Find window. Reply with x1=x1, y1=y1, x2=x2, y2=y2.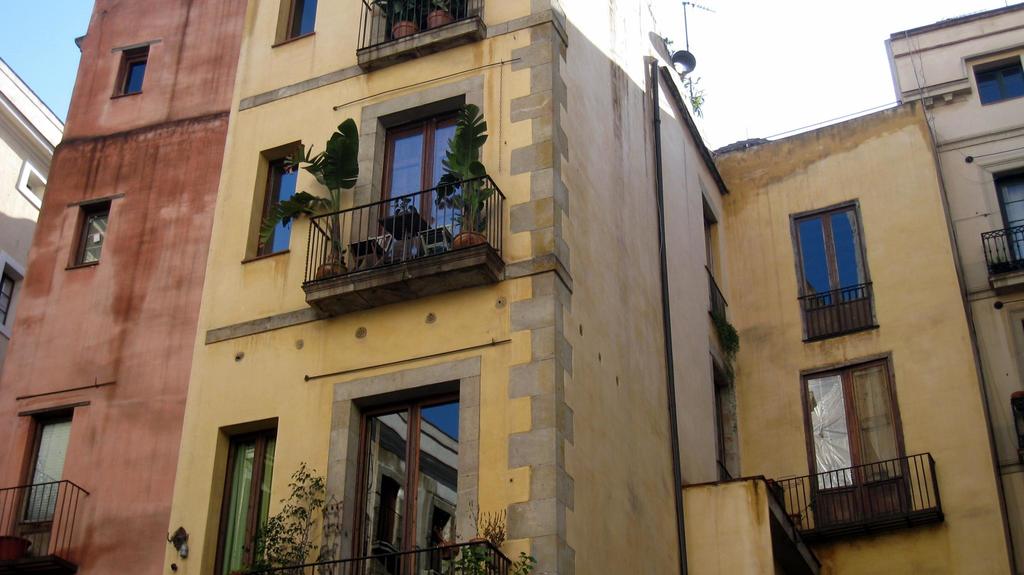
x1=797, y1=181, x2=883, y2=330.
